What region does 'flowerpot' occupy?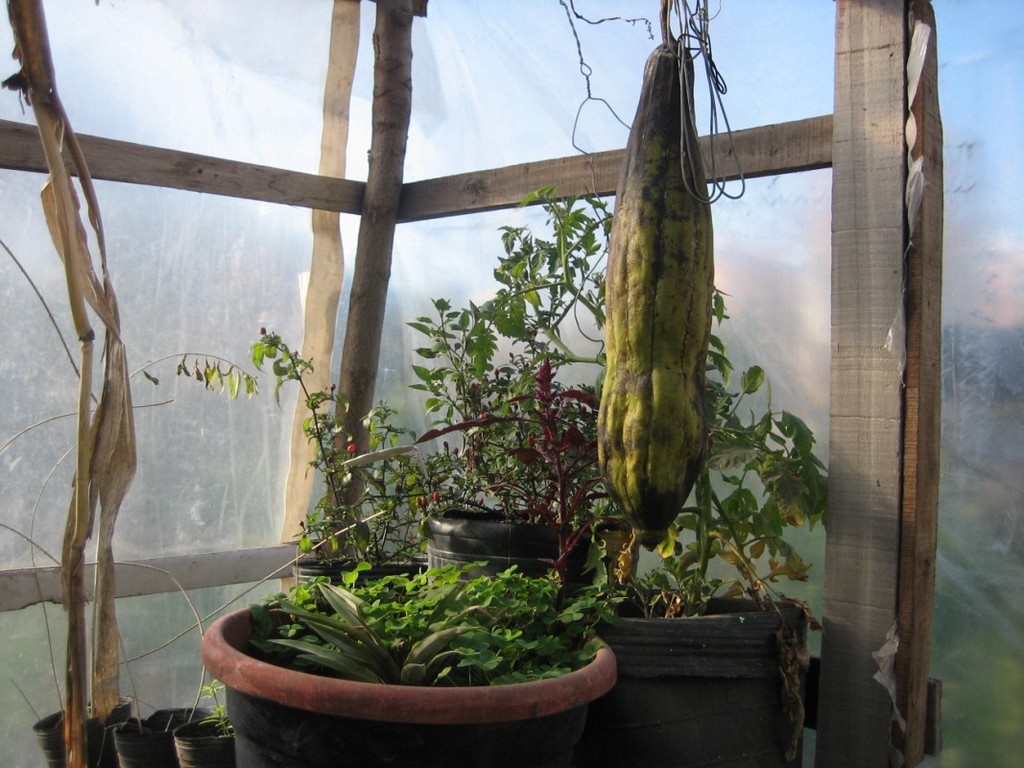
x1=34, y1=700, x2=131, y2=767.
